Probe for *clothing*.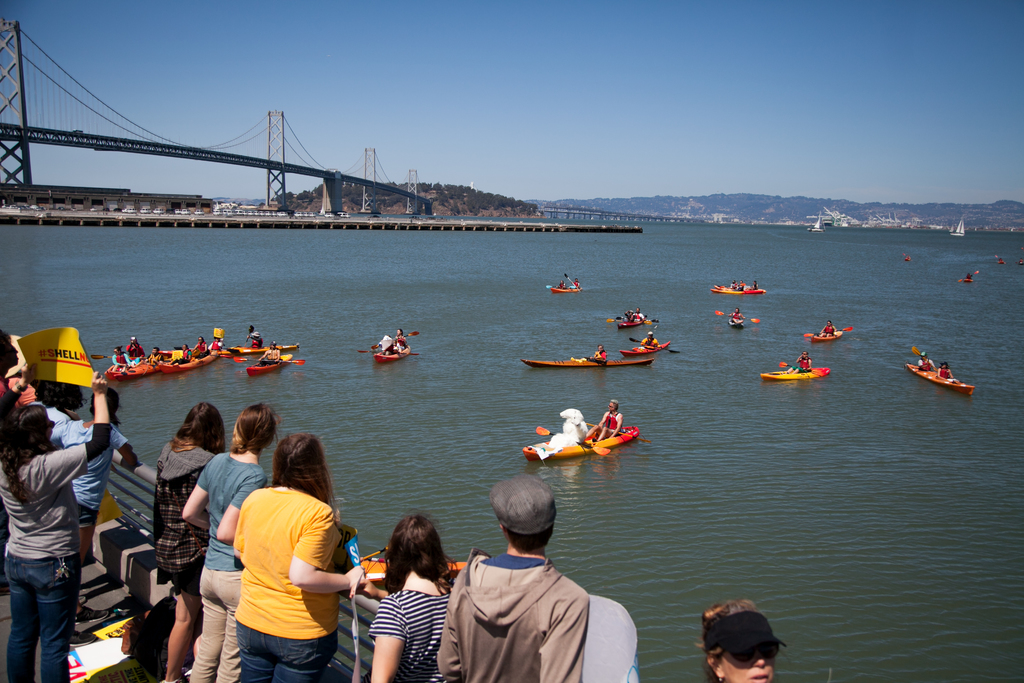
Probe result: left=822, top=326, right=835, bottom=344.
